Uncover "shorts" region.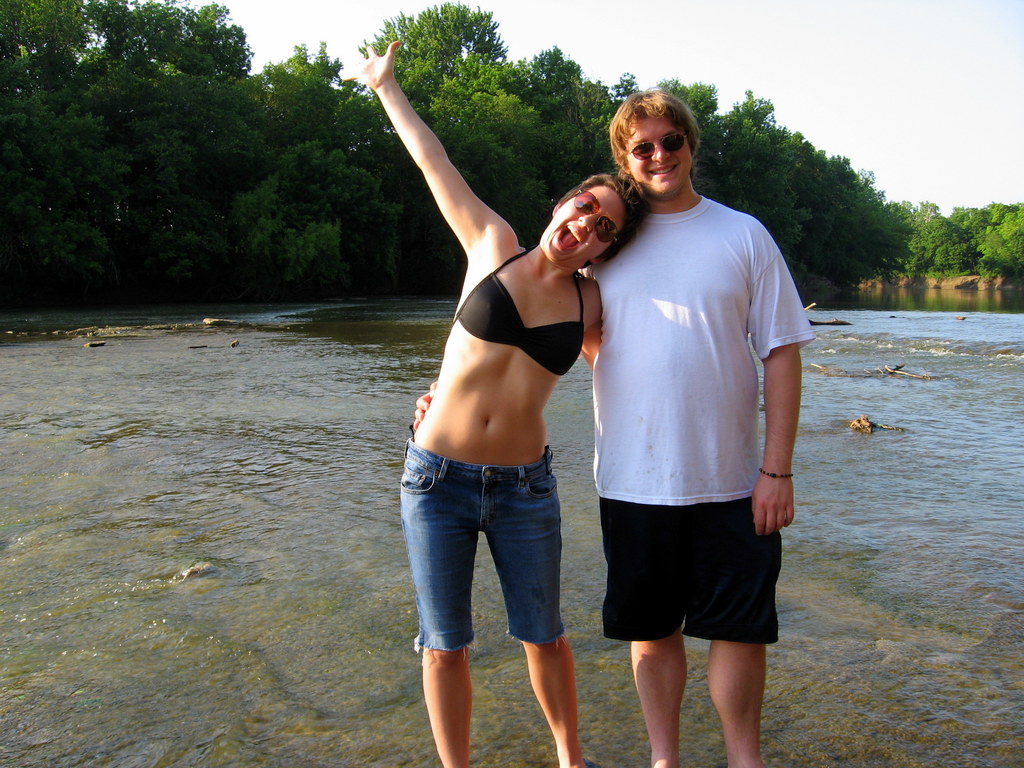
Uncovered: bbox=[586, 503, 775, 628].
